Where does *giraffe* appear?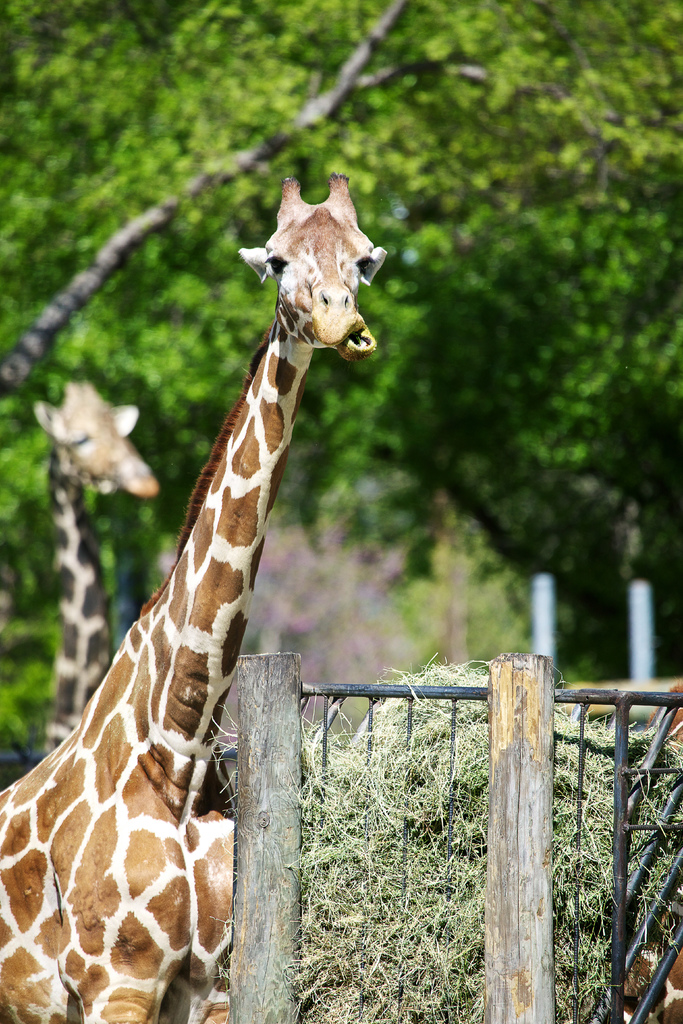
Appears at bbox(38, 382, 166, 755).
